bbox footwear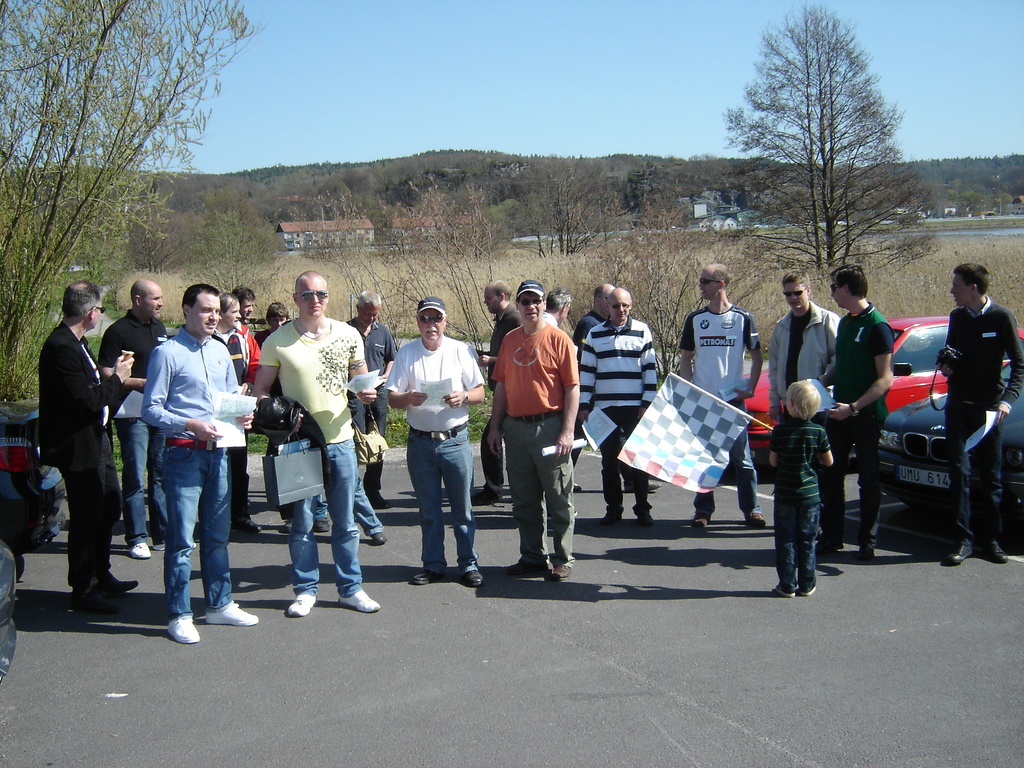
bbox(314, 522, 326, 531)
